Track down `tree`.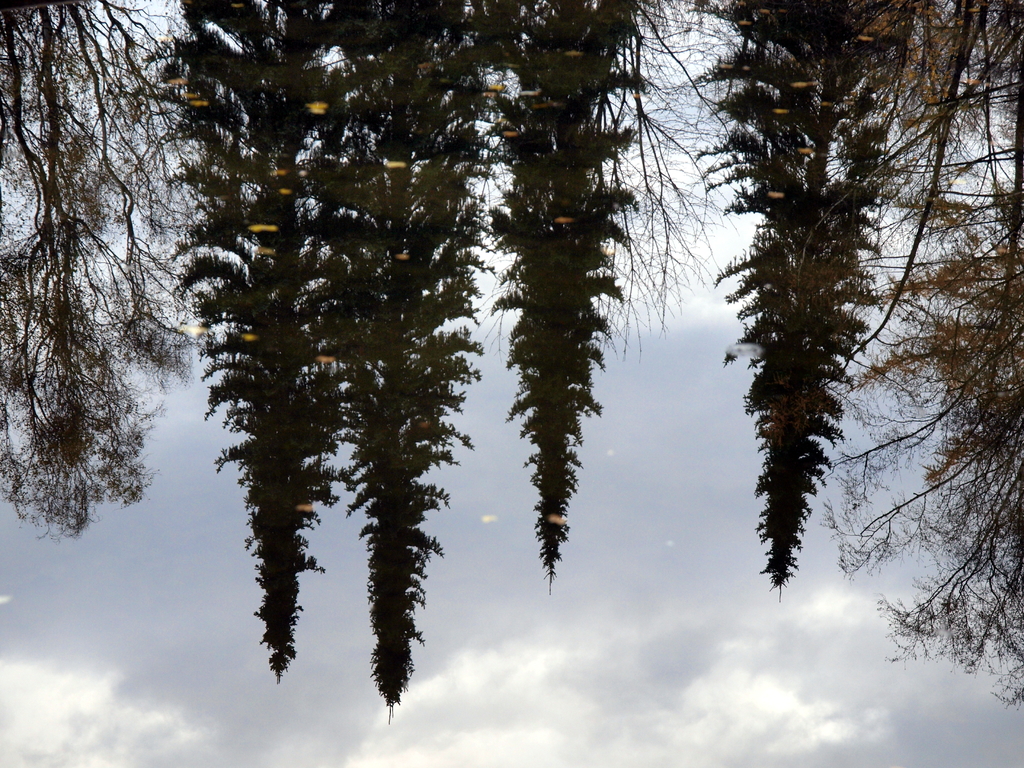
Tracked to {"left": 267, "top": 0, "right": 505, "bottom": 724}.
